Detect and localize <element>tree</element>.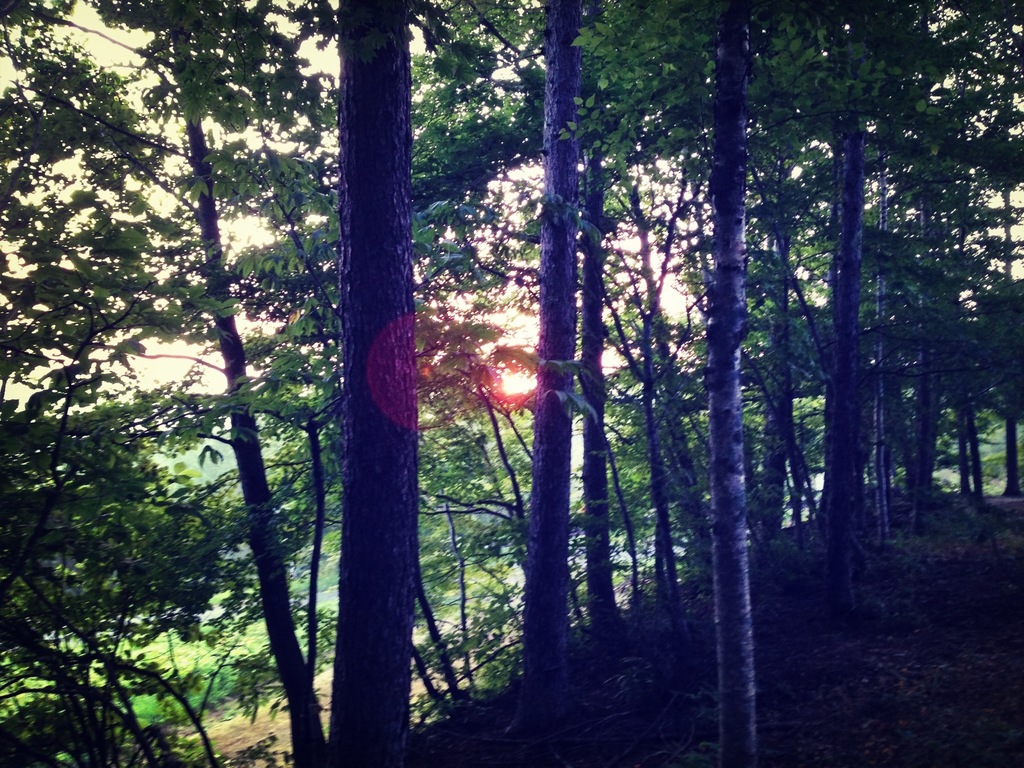
Localized at 1 0 340 767.
